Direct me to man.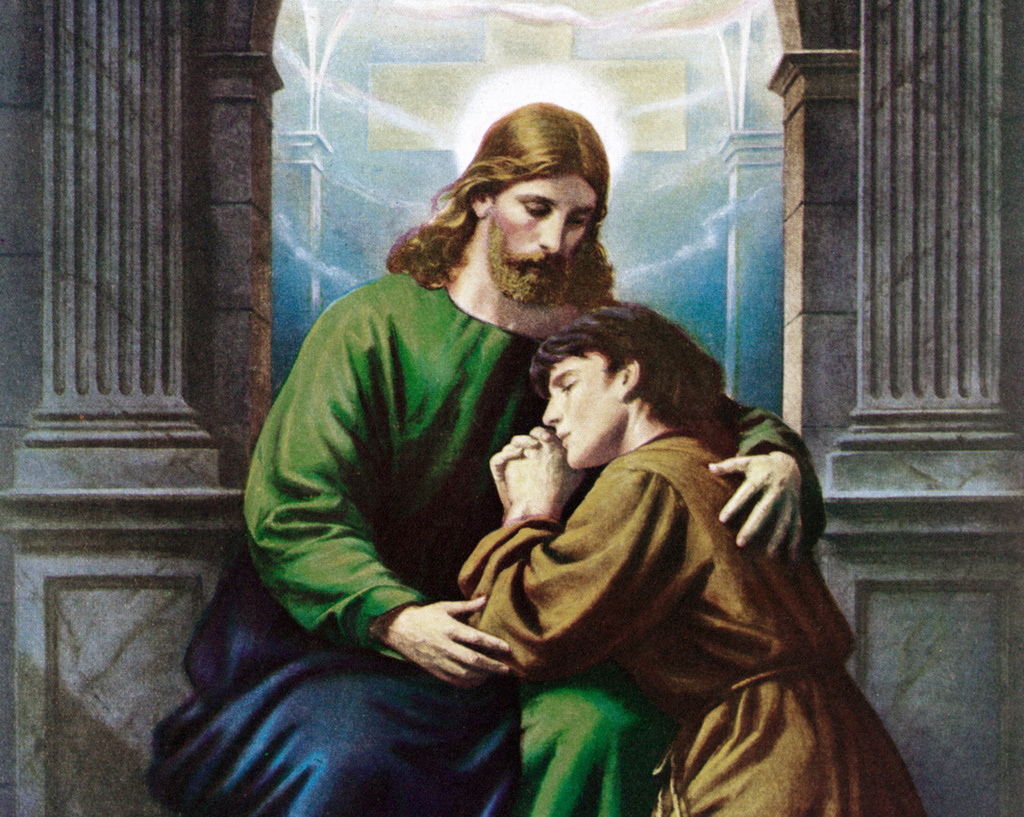
Direction: region(141, 100, 826, 816).
